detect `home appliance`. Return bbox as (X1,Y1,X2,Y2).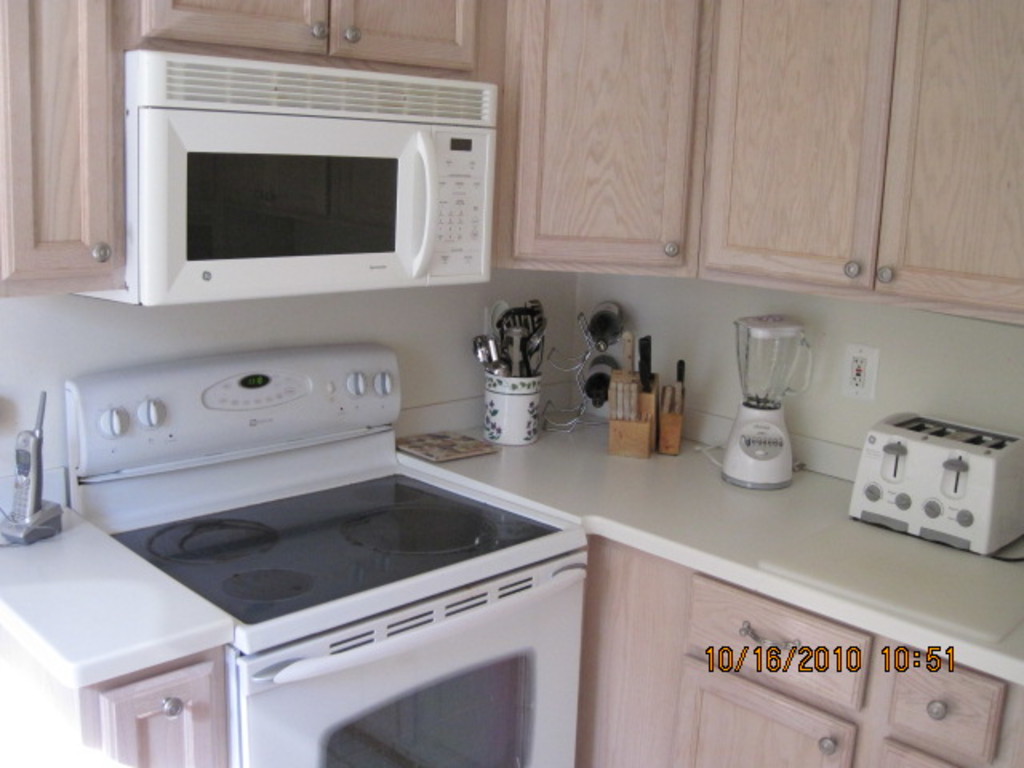
(64,347,590,766).
